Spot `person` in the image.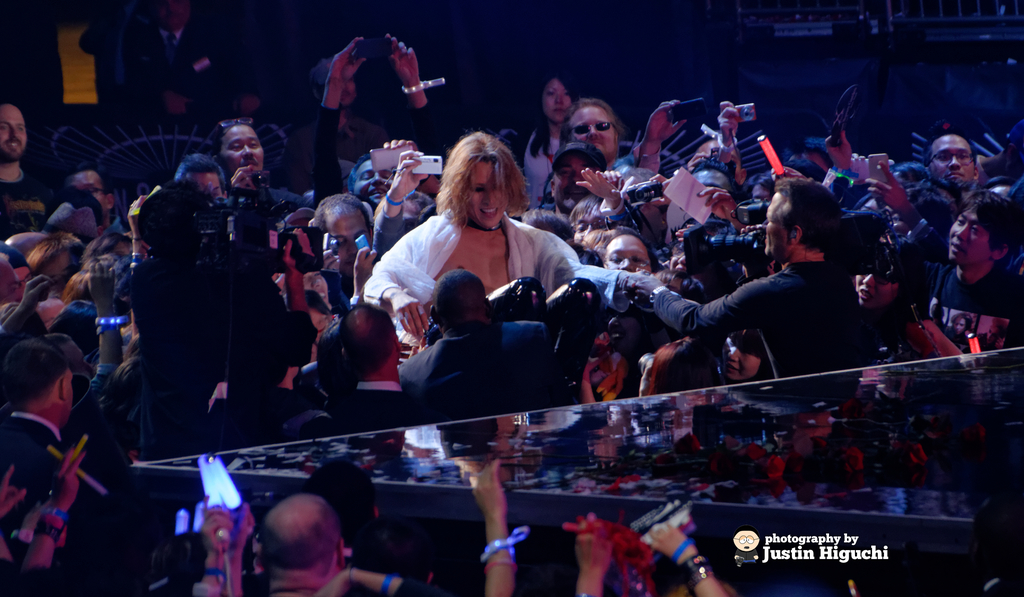
`person` found at pyautogui.locateOnScreen(255, 494, 372, 596).
